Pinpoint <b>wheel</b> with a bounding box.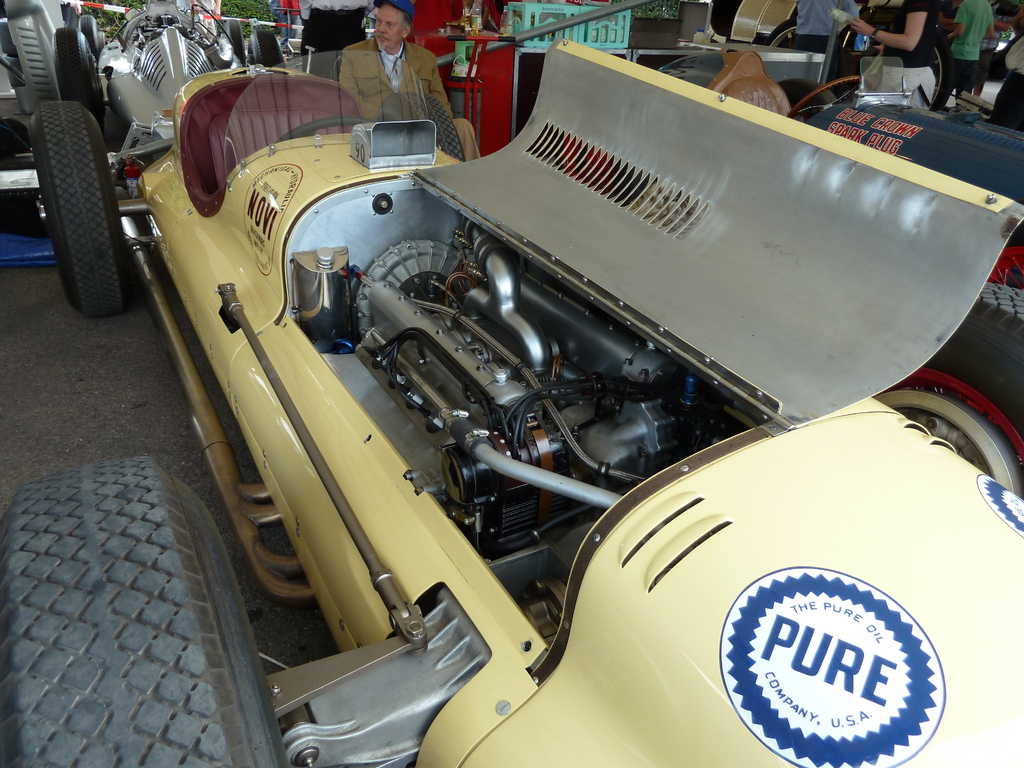
(left=276, top=114, right=371, bottom=145).
